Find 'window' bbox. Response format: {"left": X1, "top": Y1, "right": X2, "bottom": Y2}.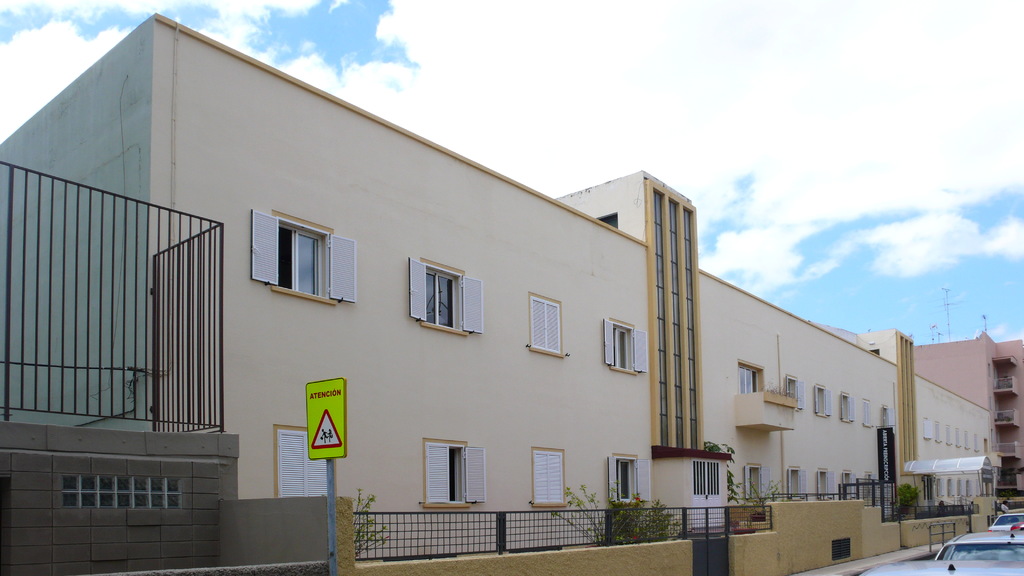
{"left": 884, "top": 413, "right": 886, "bottom": 421}.
